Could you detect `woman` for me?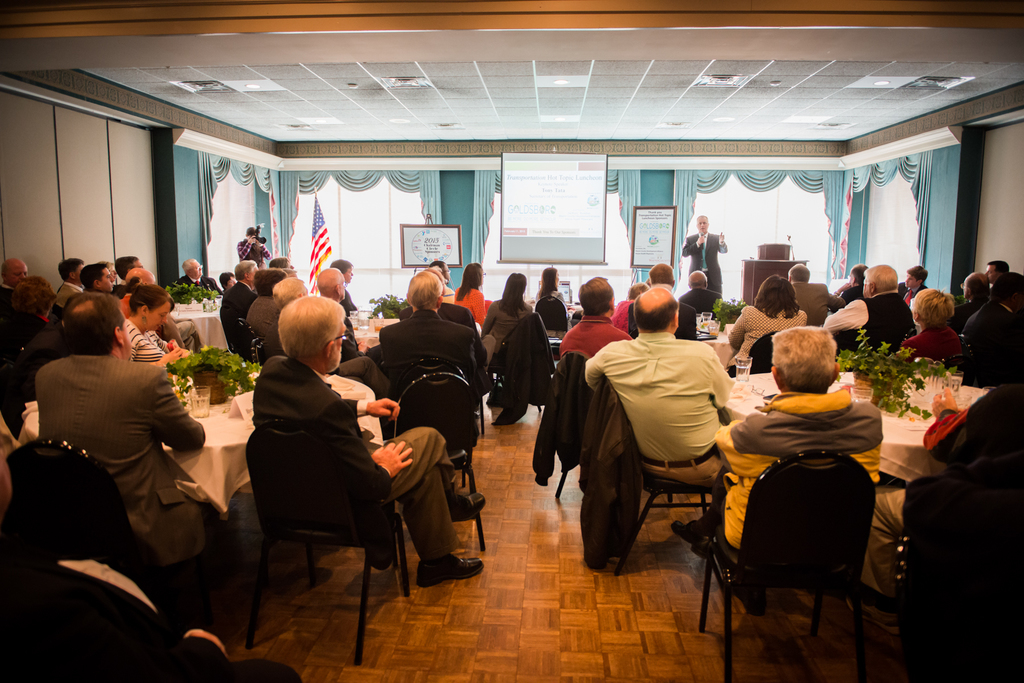
Detection result: select_region(450, 257, 489, 319).
